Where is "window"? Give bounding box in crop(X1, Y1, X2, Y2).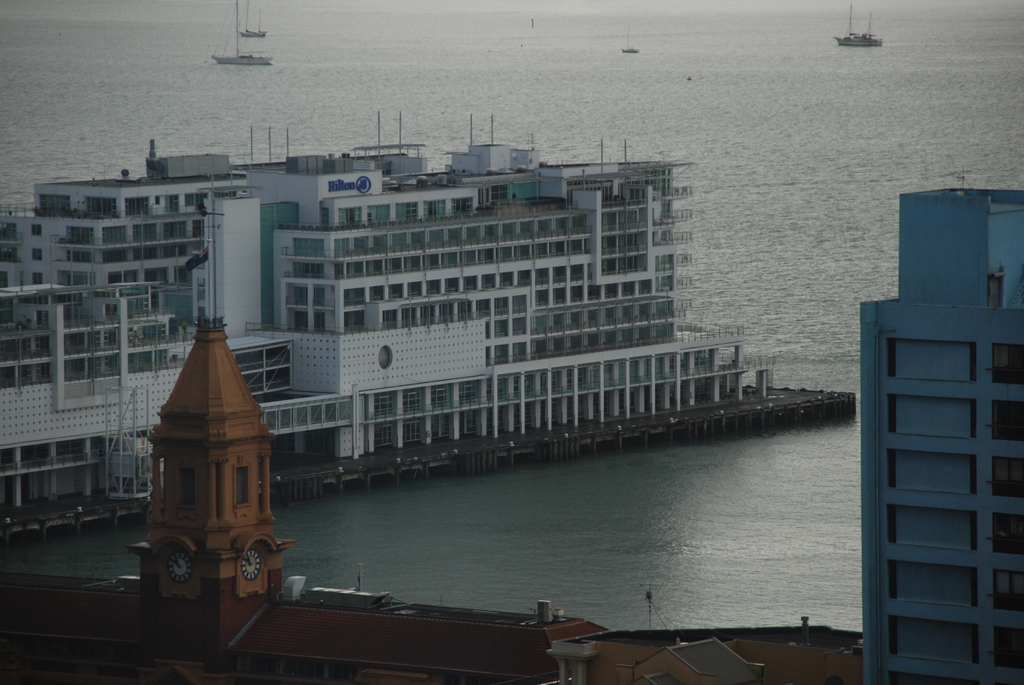
crop(32, 249, 42, 261).
